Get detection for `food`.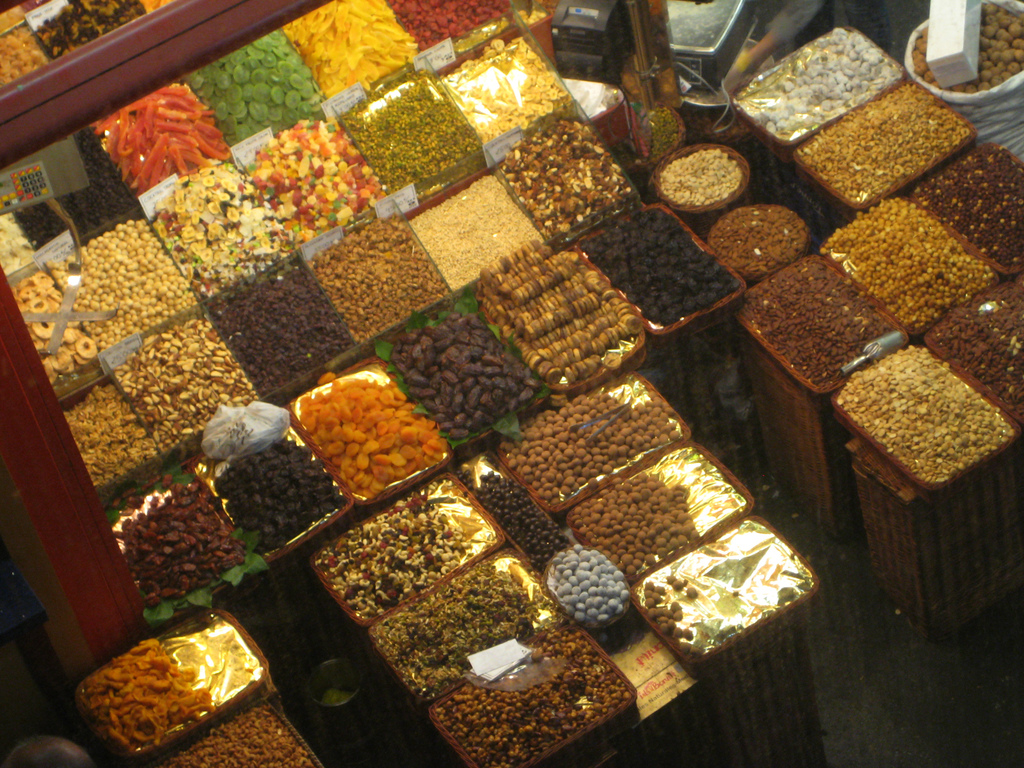
Detection: bbox=[13, 128, 140, 252].
